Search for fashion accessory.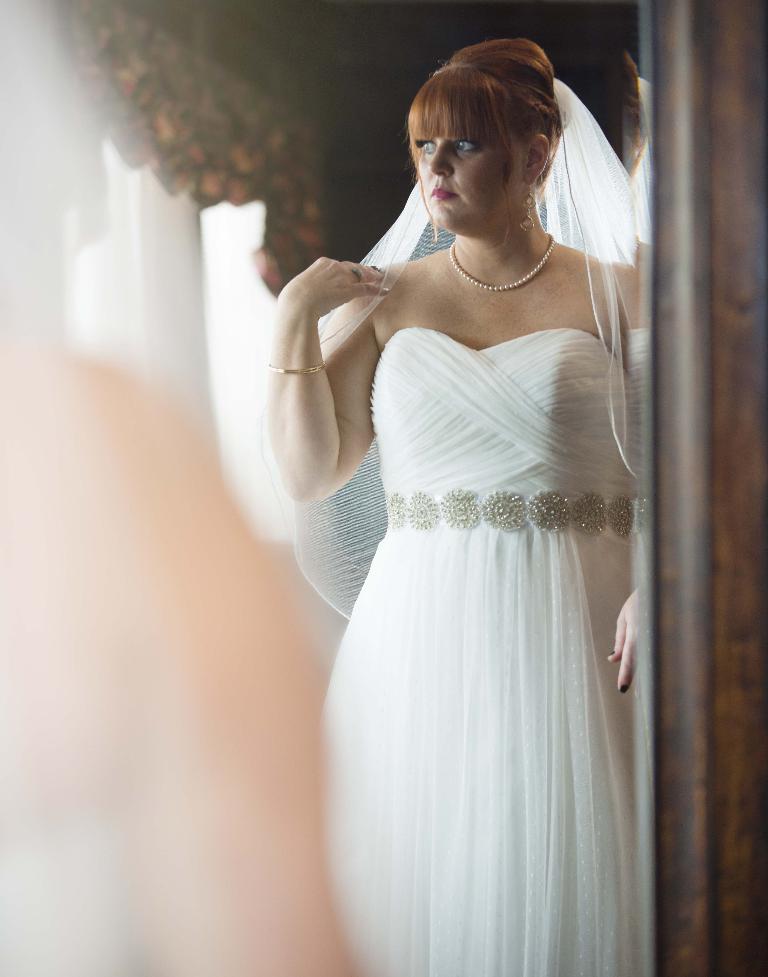
Found at locate(448, 231, 555, 294).
